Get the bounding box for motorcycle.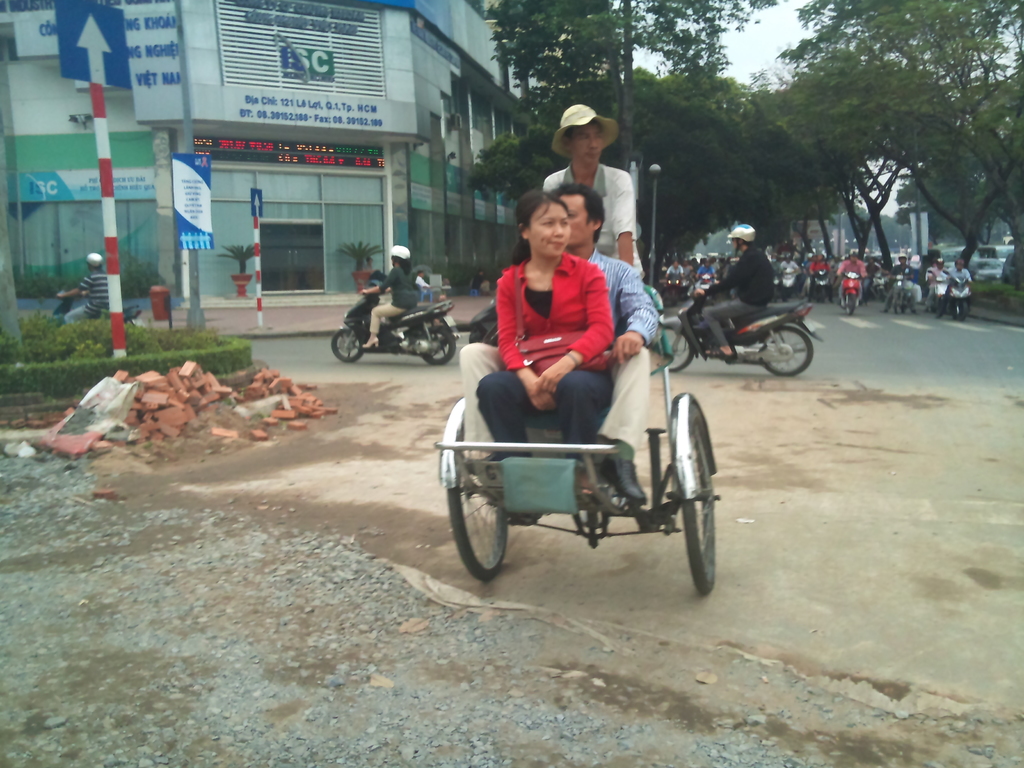
bbox=(891, 268, 909, 312).
